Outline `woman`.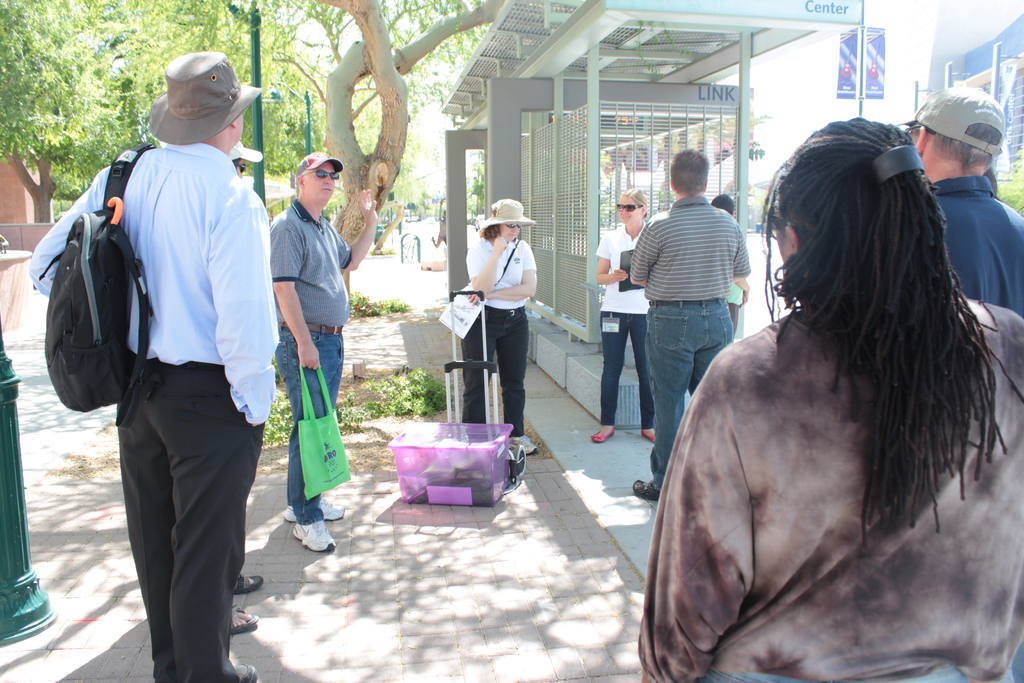
Outline: locate(590, 185, 659, 443).
